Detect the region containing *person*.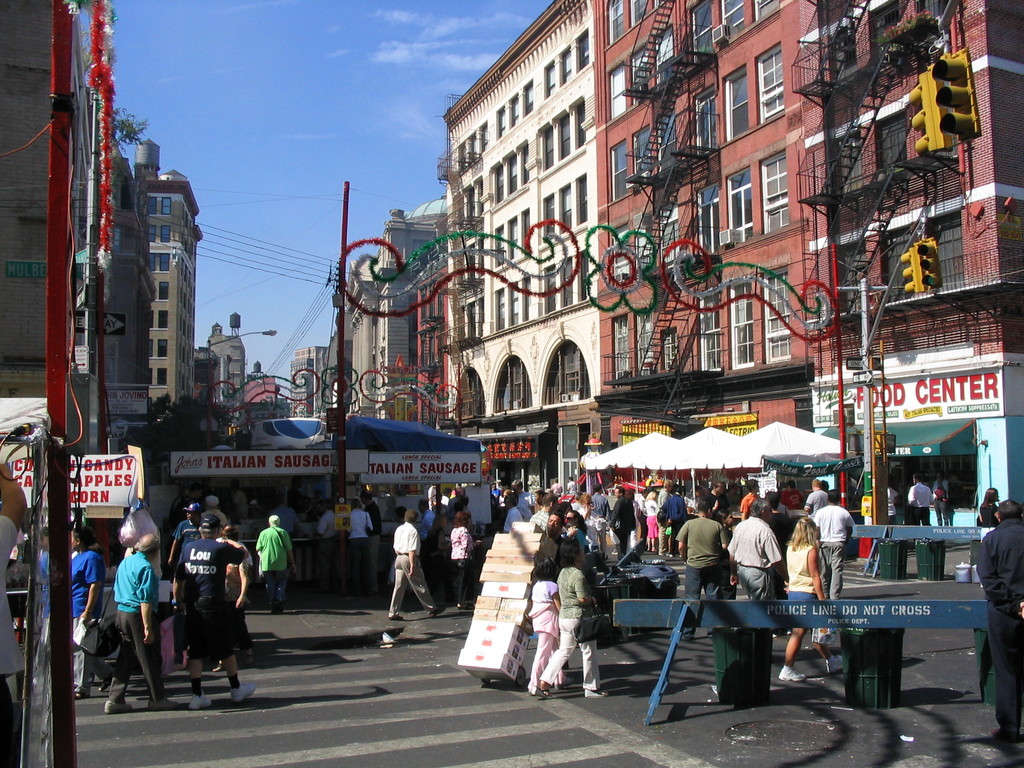
l=161, t=490, r=241, b=704.
